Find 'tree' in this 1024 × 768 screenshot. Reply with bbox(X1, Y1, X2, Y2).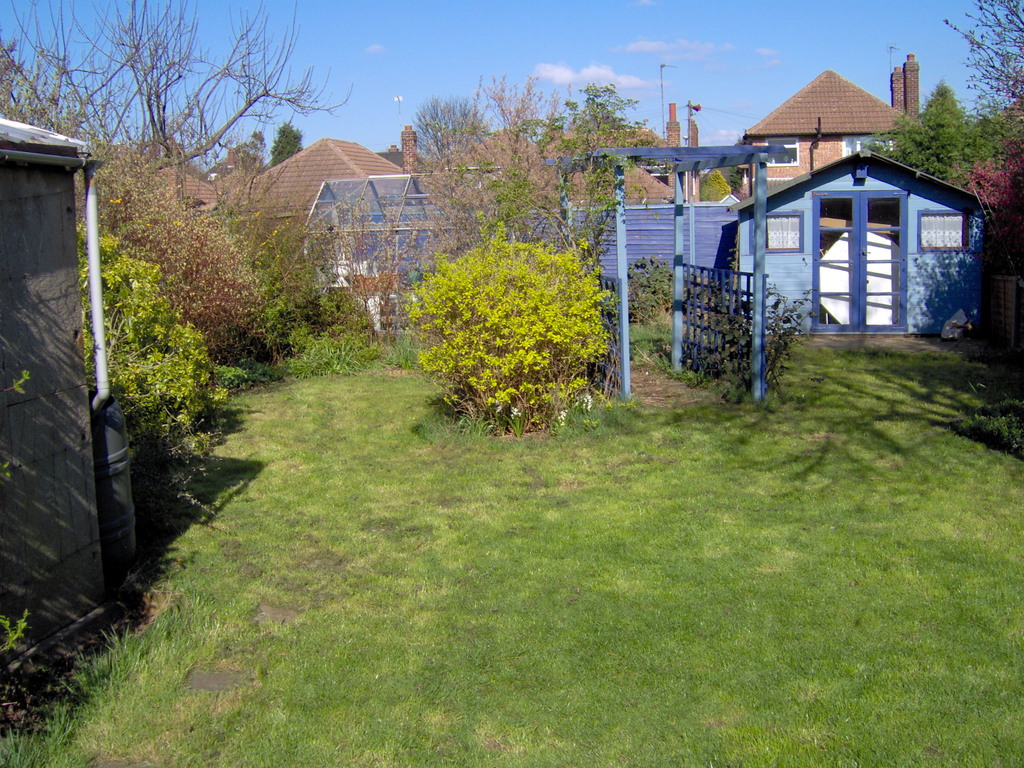
bbox(0, 0, 353, 172).
